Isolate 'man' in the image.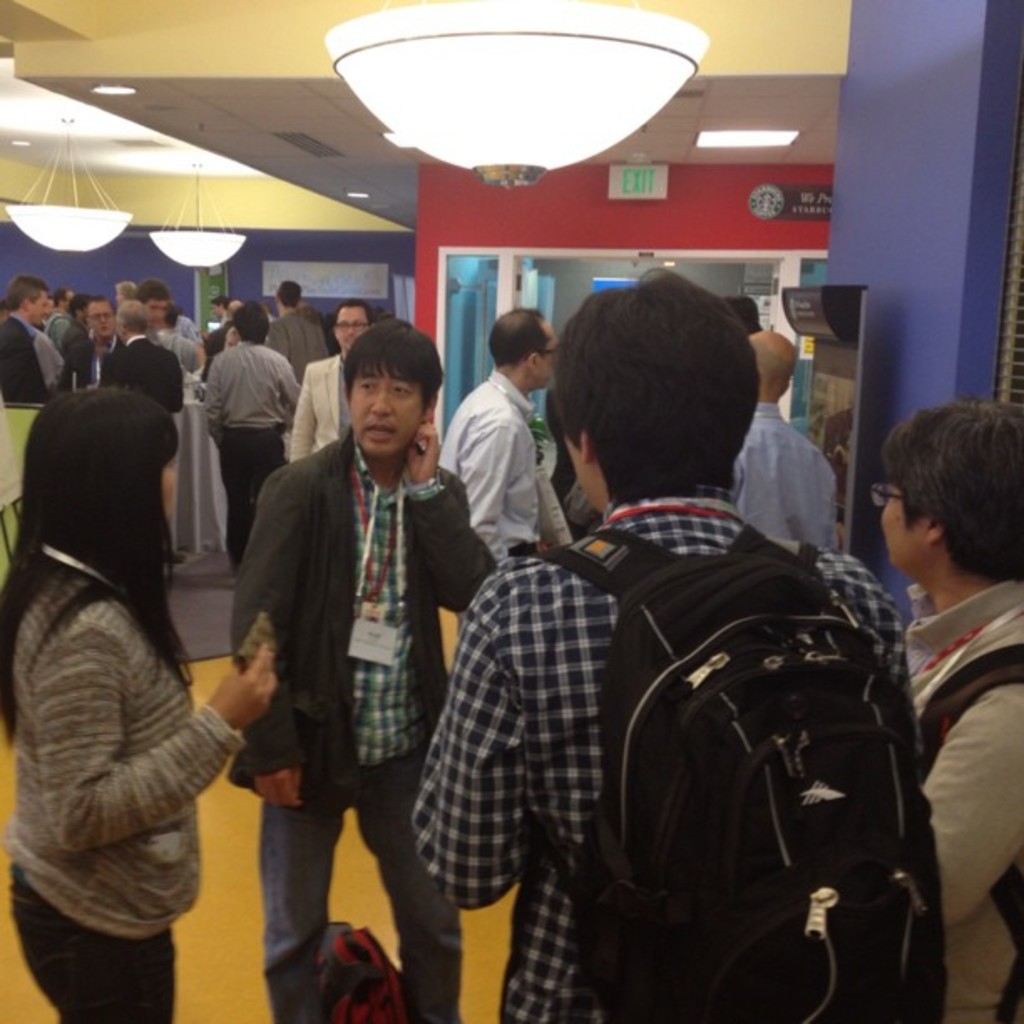
Isolated region: 69:298:124:381.
